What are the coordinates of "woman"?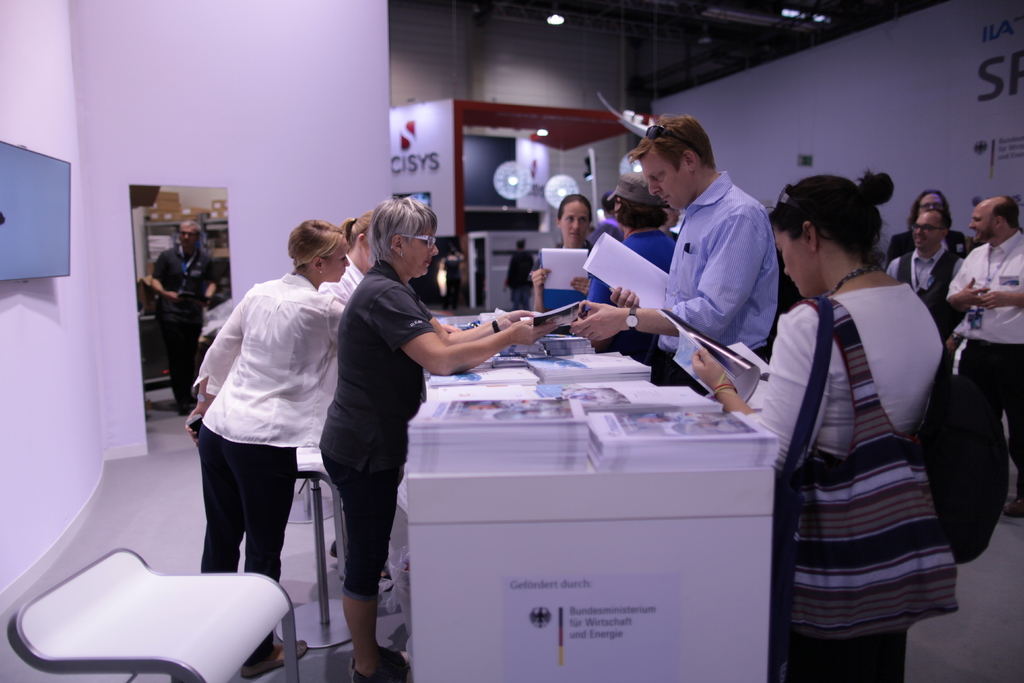
x1=320 y1=199 x2=390 y2=299.
